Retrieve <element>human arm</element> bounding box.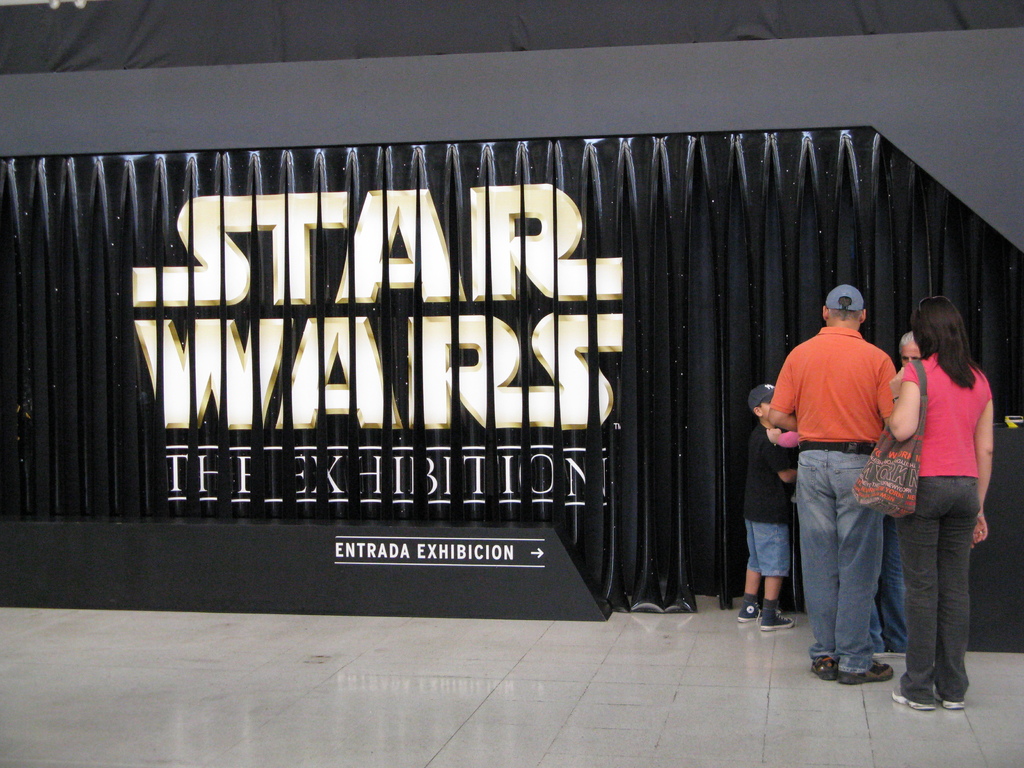
Bounding box: 767 351 801 442.
